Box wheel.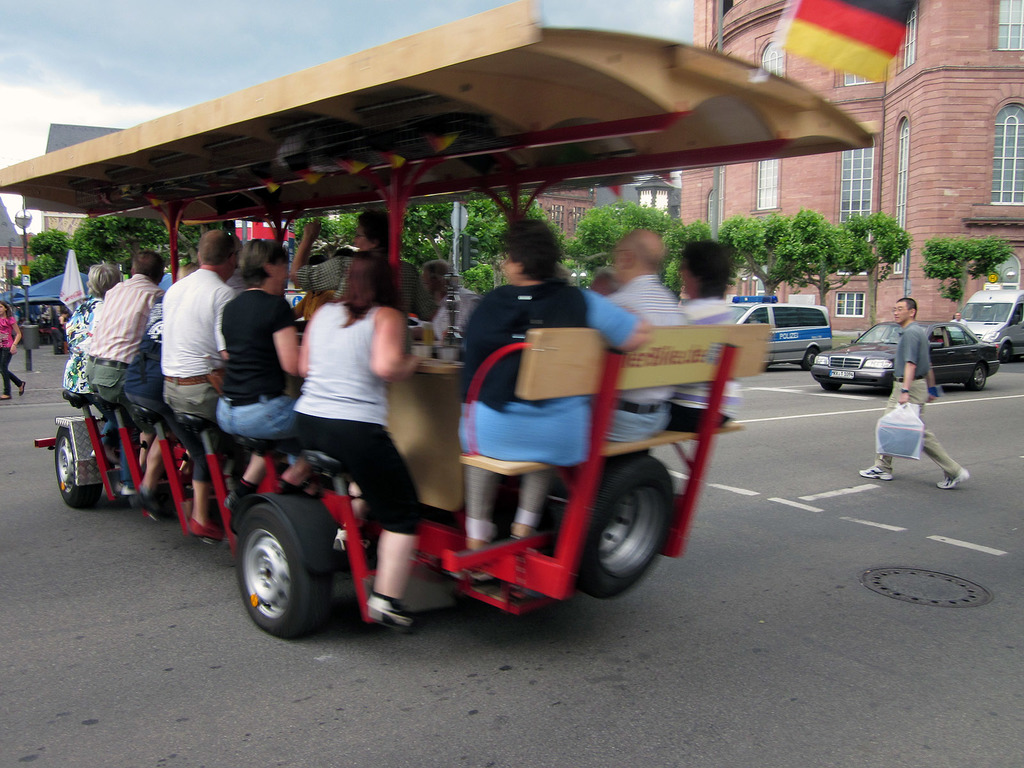
l=1001, t=342, r=1013, b=364.
